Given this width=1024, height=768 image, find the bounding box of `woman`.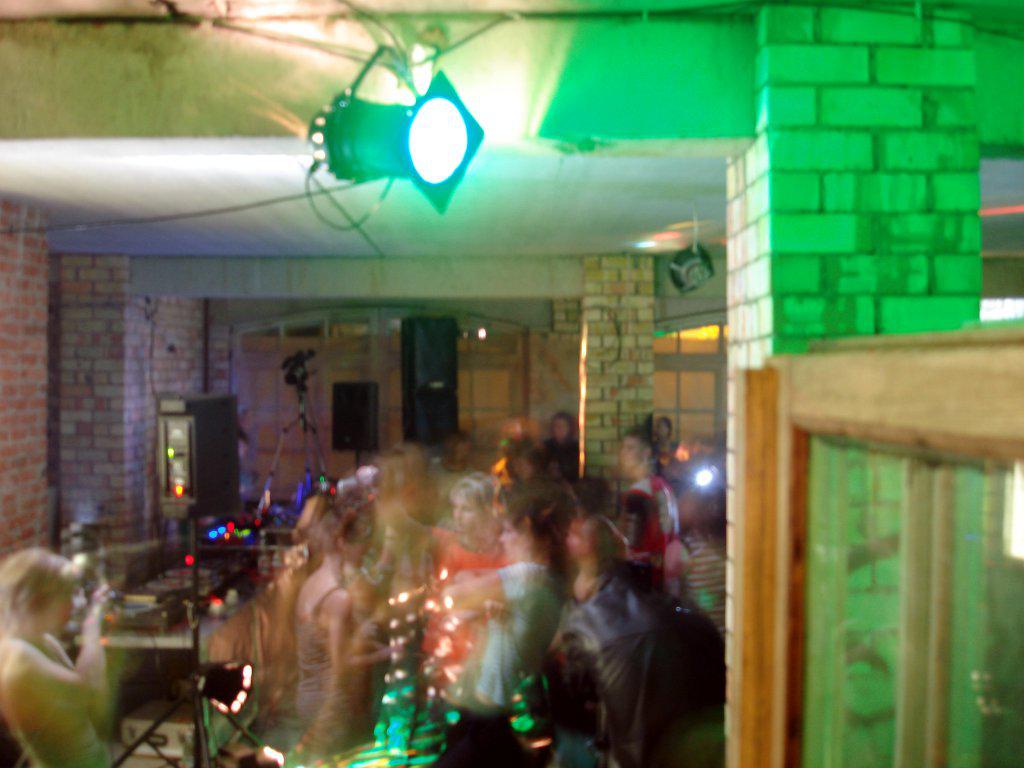
x1=4 y1=520 x2=114 y2=766.
